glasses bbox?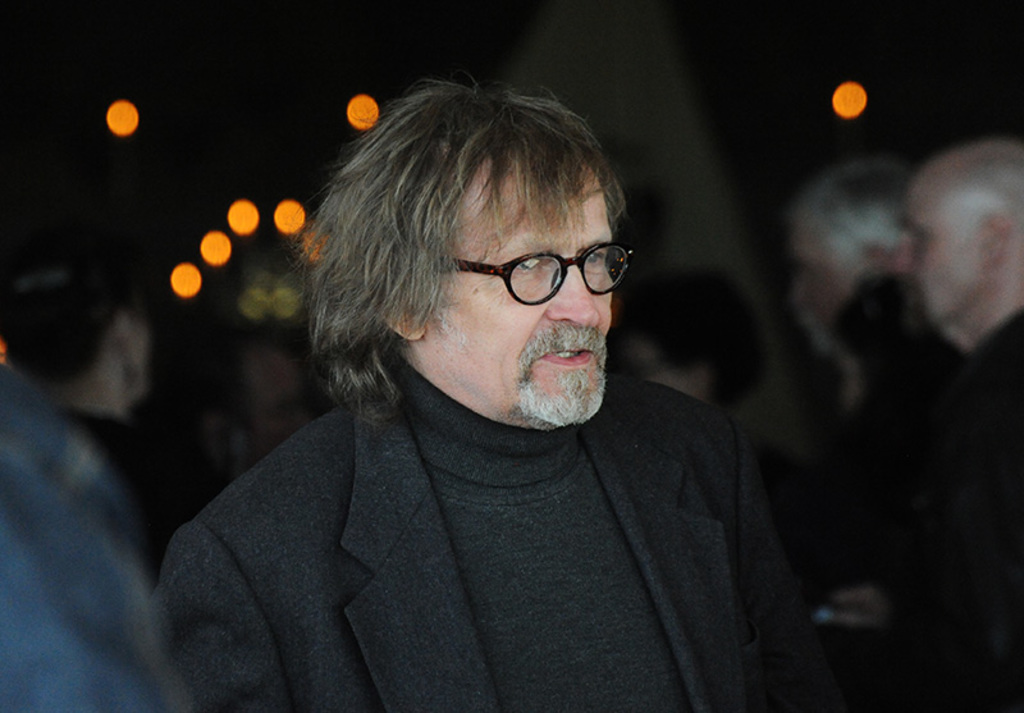
crop(413, 234, 631, 315)
